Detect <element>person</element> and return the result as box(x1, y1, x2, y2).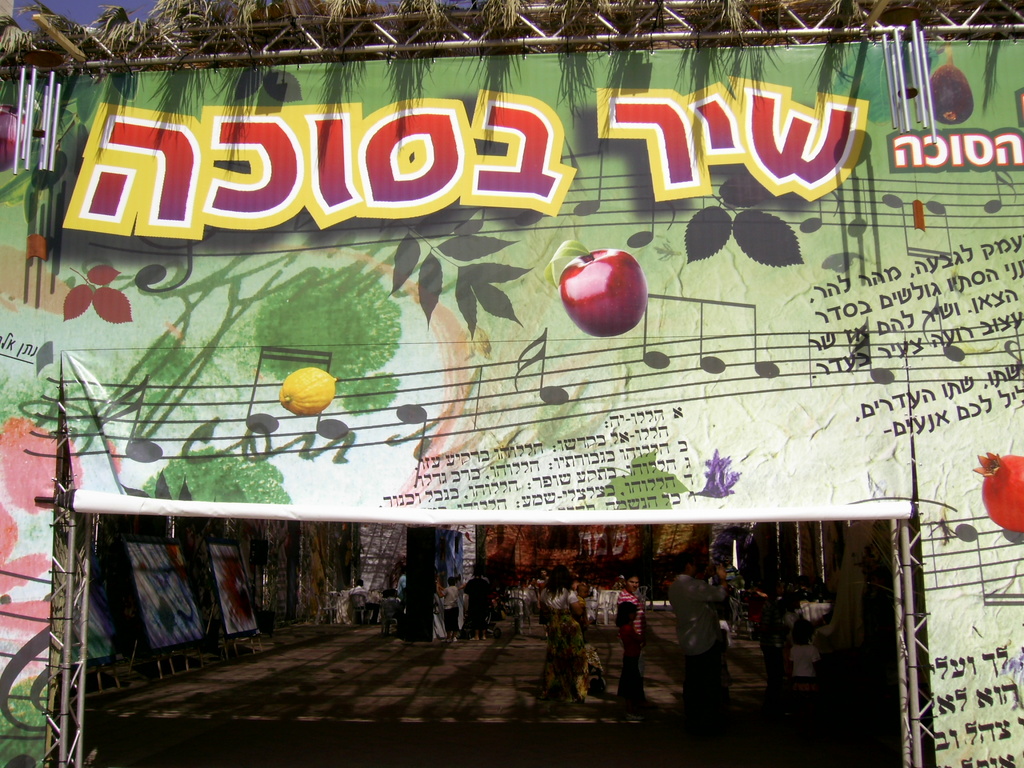
box(786, 616, 822, 717).
